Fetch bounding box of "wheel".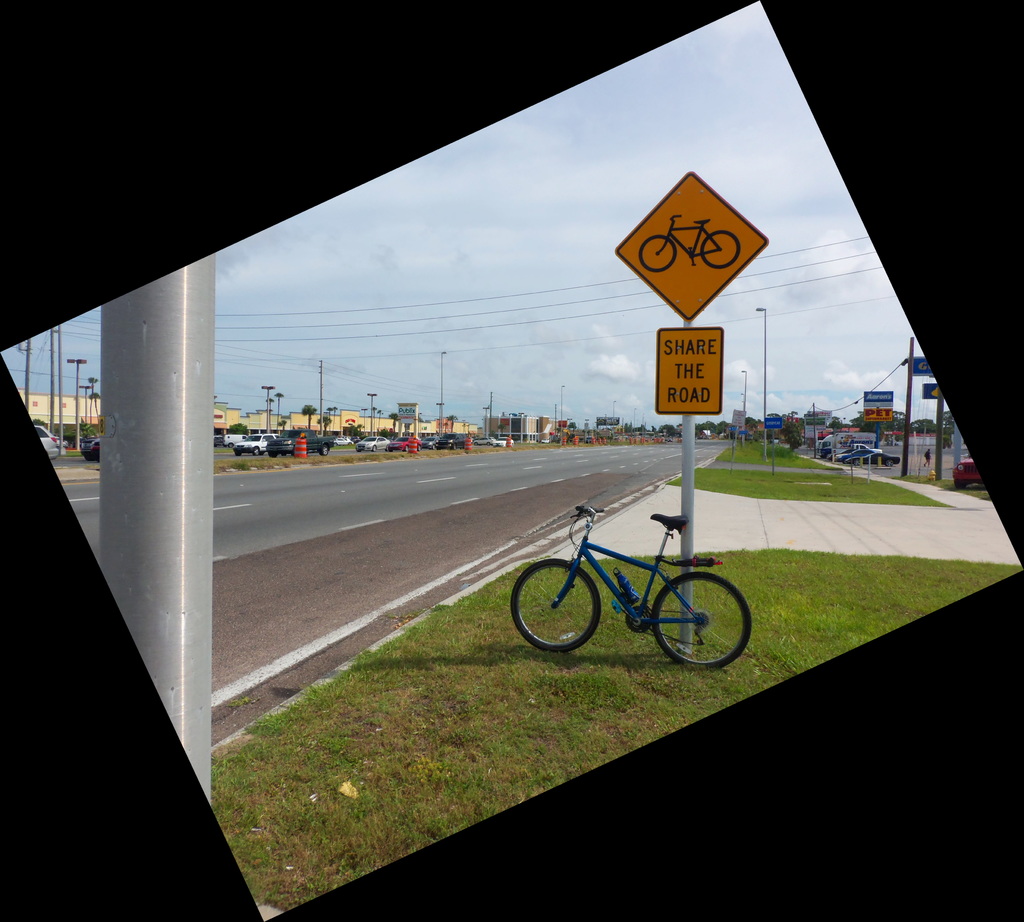
Bbox: BBox(698, 230, 744, 271).
